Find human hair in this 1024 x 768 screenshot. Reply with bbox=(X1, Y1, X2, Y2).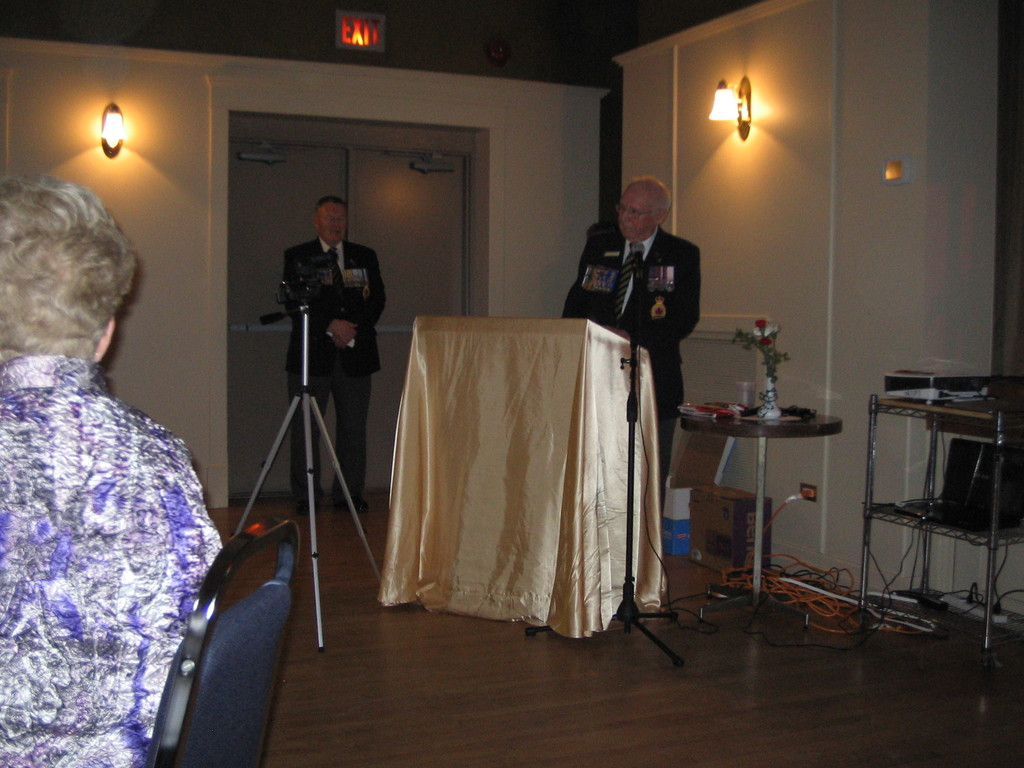
bbox=(5, 170, 139, 383).
